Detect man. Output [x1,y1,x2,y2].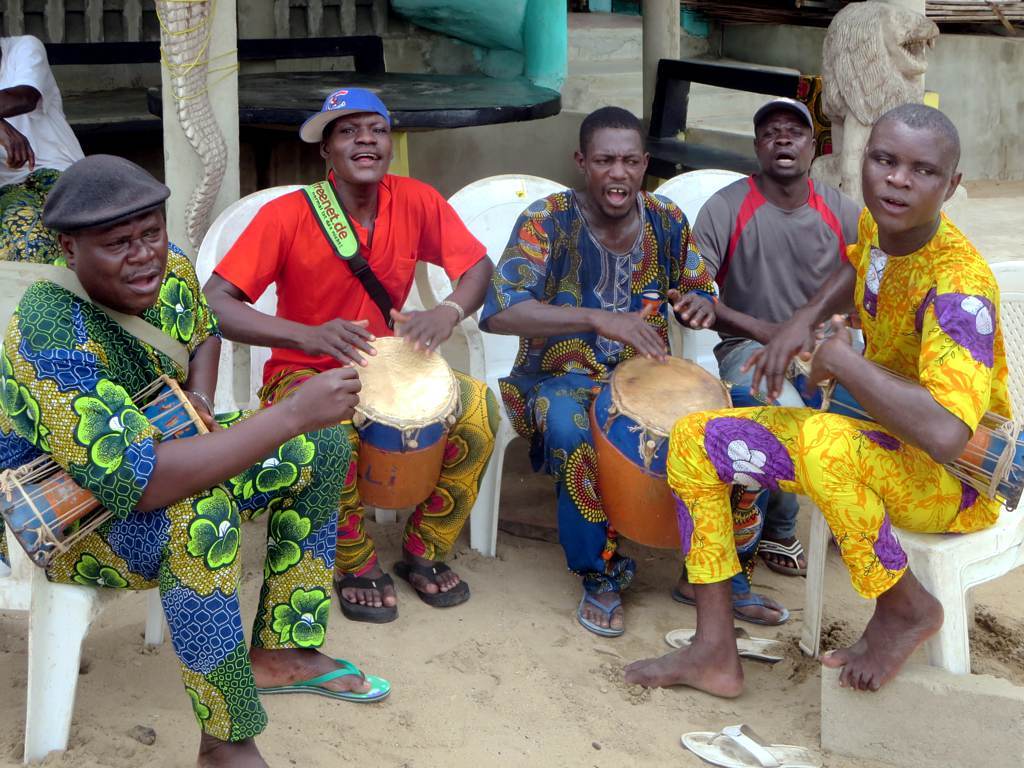
[688,95,864,575].
